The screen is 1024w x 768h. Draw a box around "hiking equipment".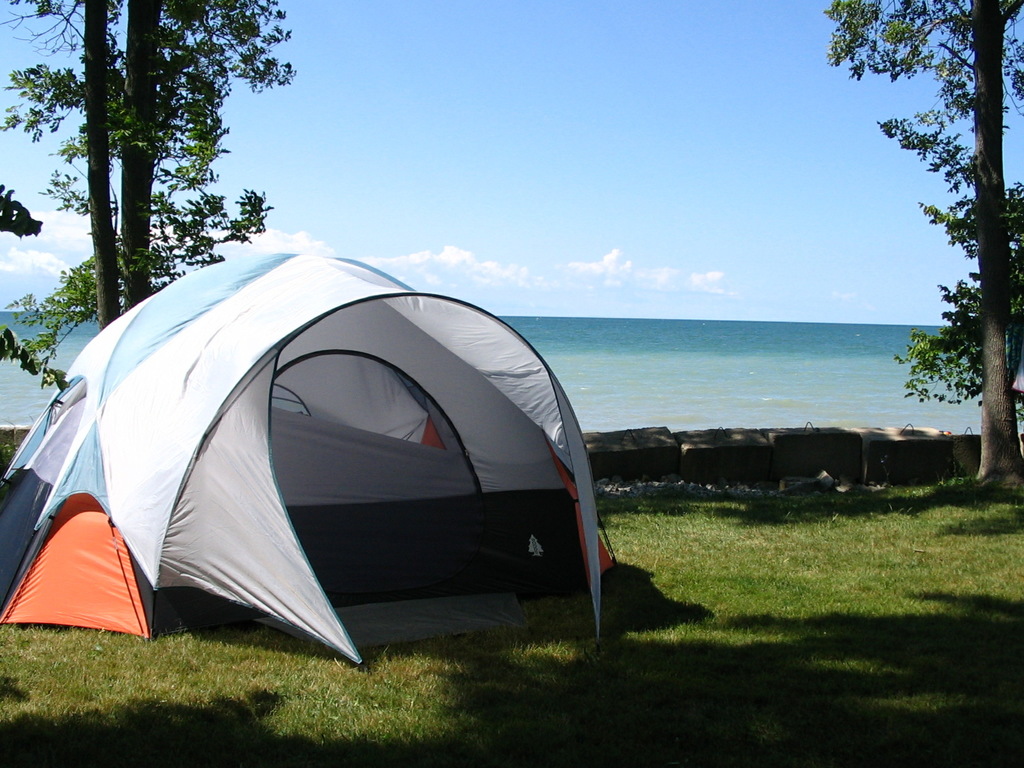
[x1=0, y1=251, x2=615, y2=669].
